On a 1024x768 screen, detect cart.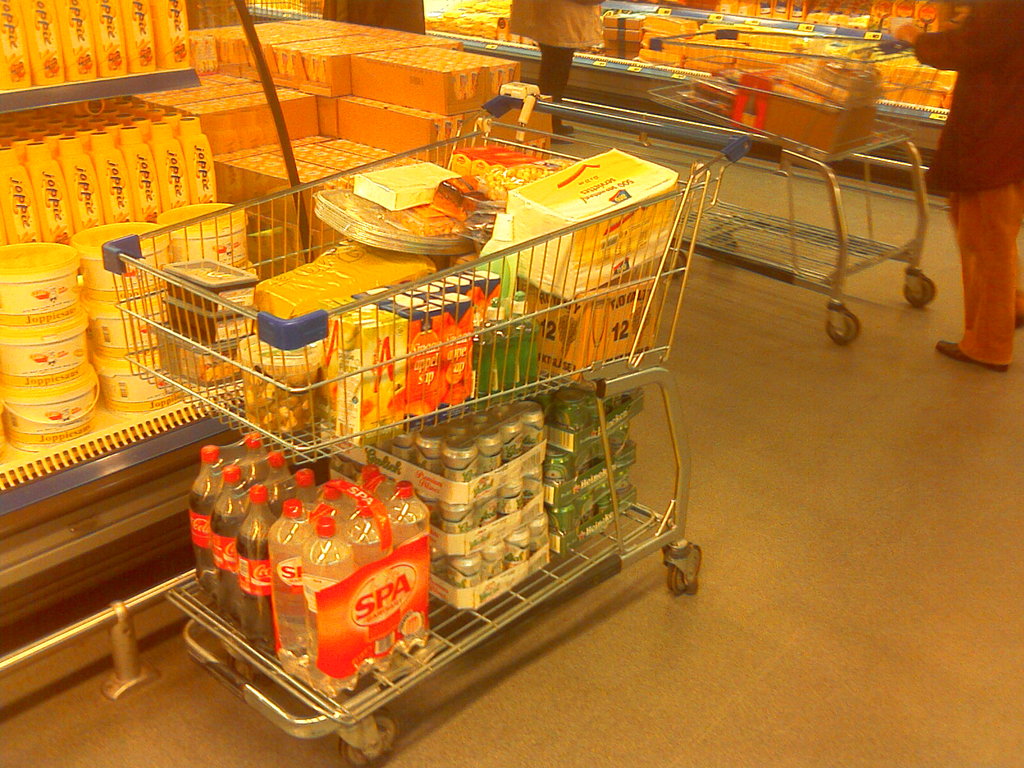
[102,78,751,767].
